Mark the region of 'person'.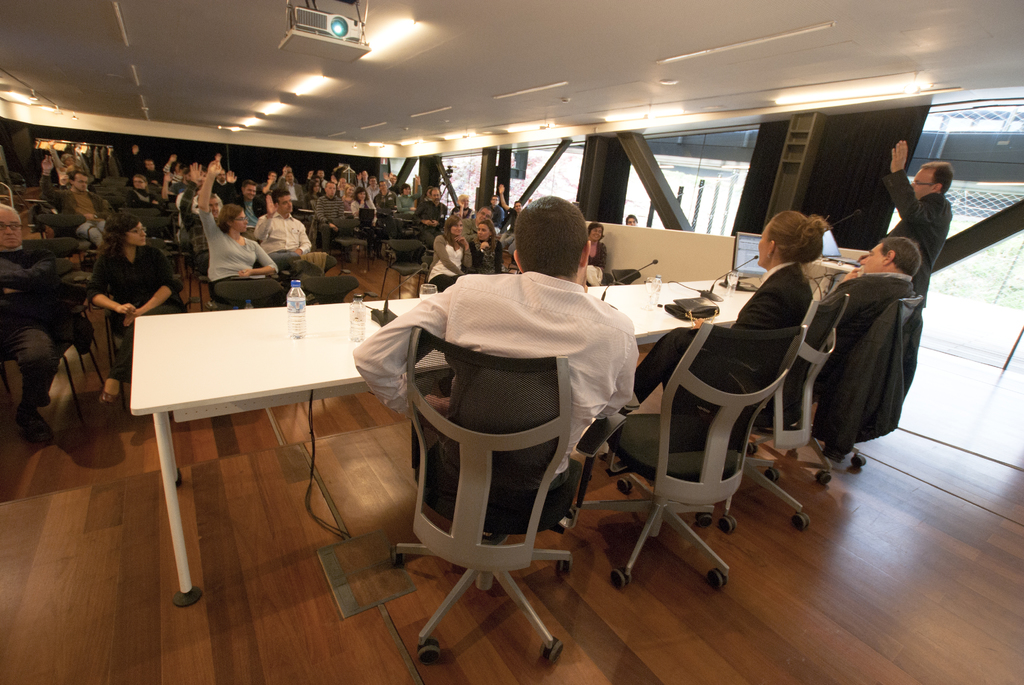
Region: <bbox>629, 213, 637, 223</bbox>.
